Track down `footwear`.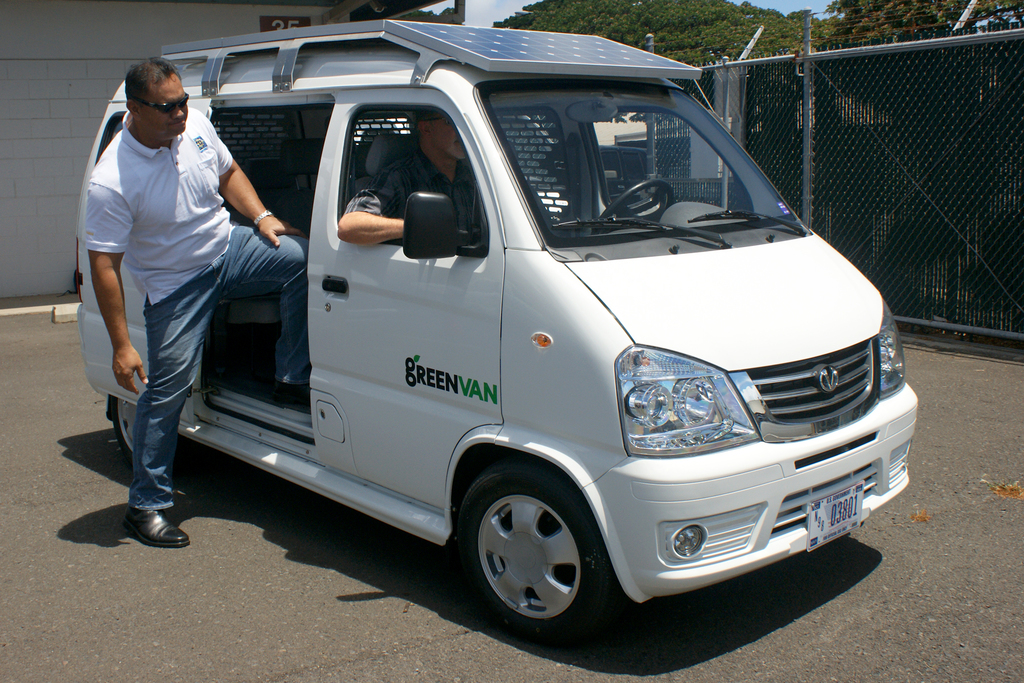
Tracked to <region>121, 509, 192, 546</region>.
